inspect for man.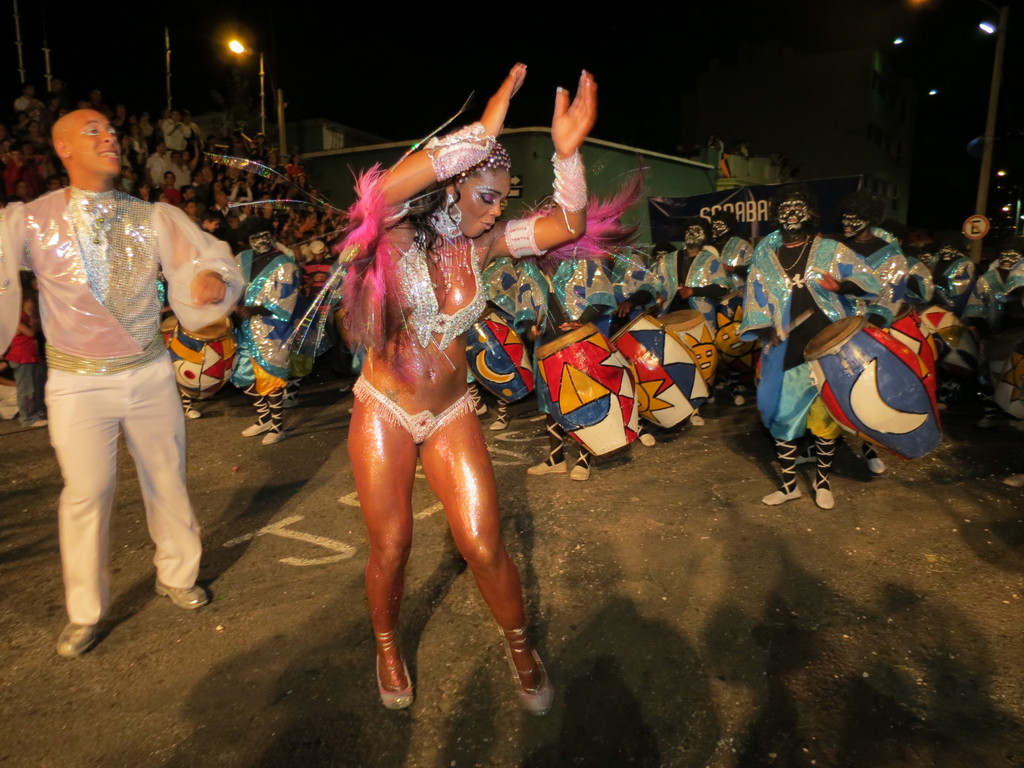
Inspection: Rect(166, 151, 193, 188).
